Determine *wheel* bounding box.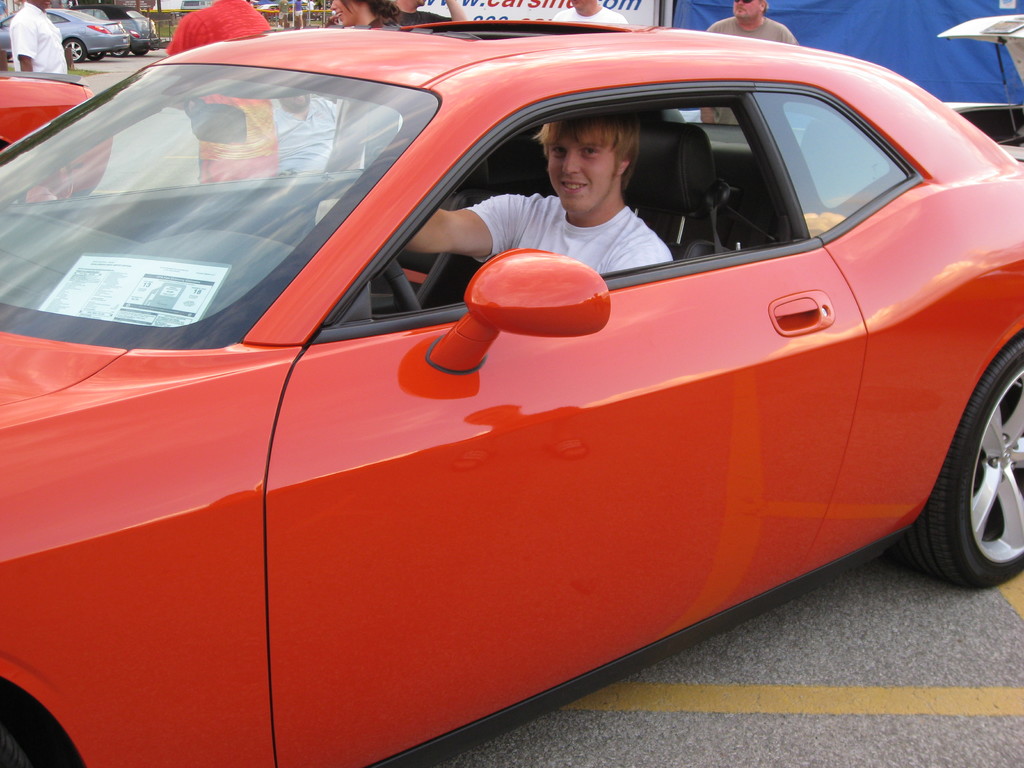
Determined: bbox(369, 252, 428, 314).
